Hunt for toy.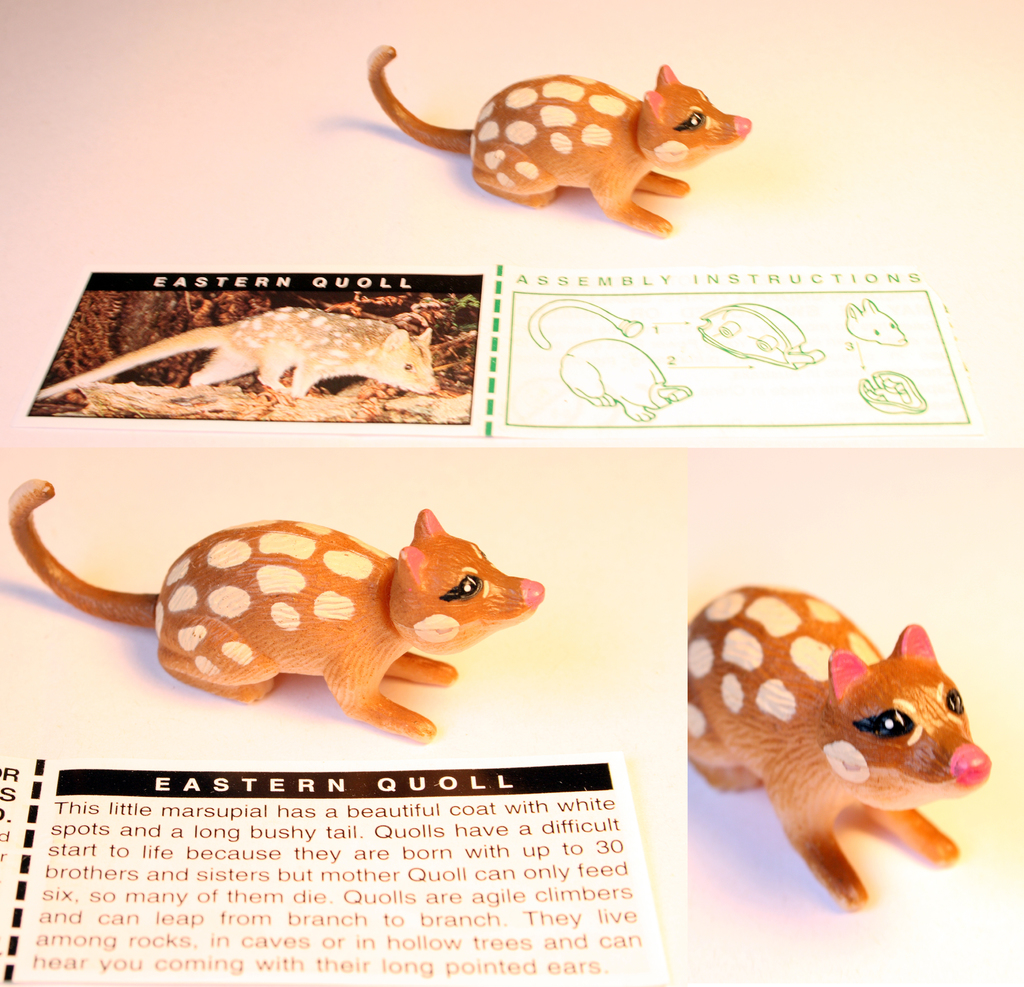
Hunted down at crop(670, 600, 977, 906).
